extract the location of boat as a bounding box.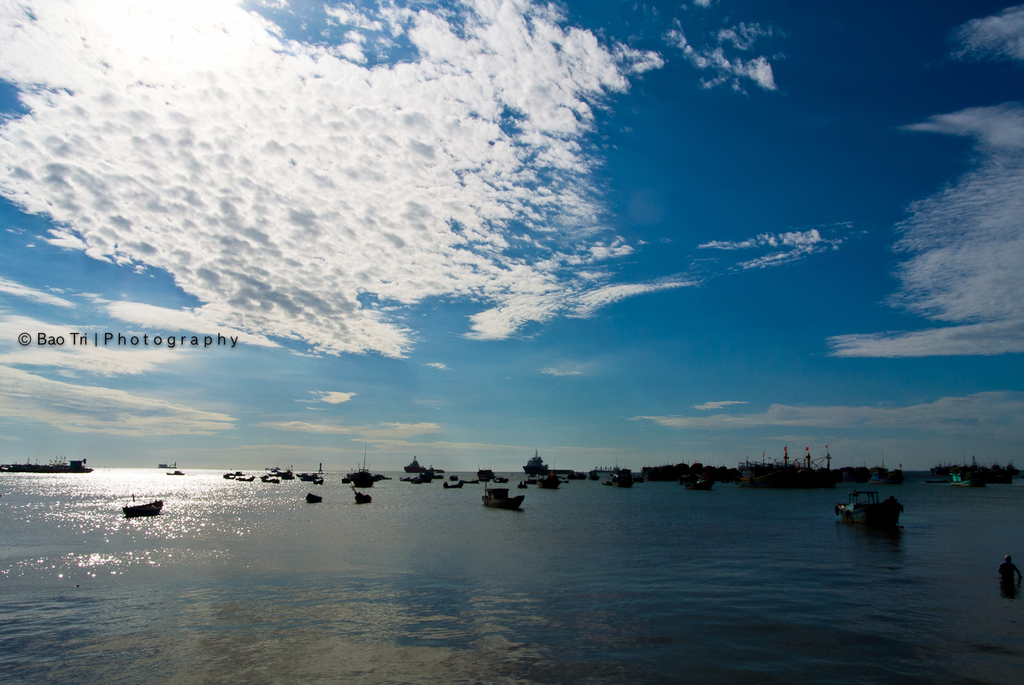
bbox(441, 480, 462, 491).
